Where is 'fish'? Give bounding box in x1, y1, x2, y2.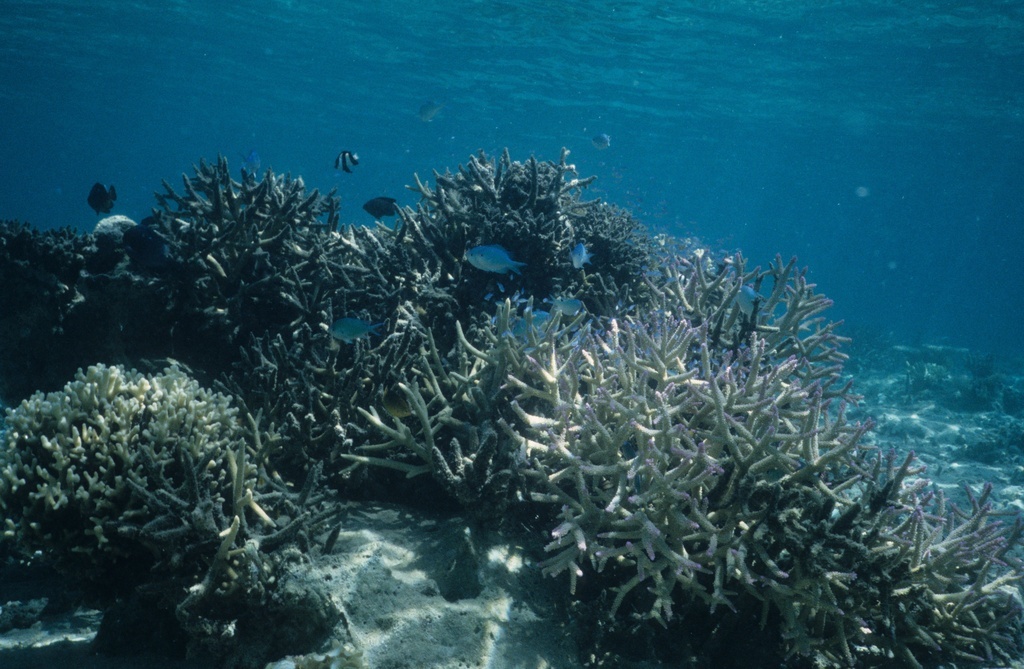
556, 297, 588, 320.
